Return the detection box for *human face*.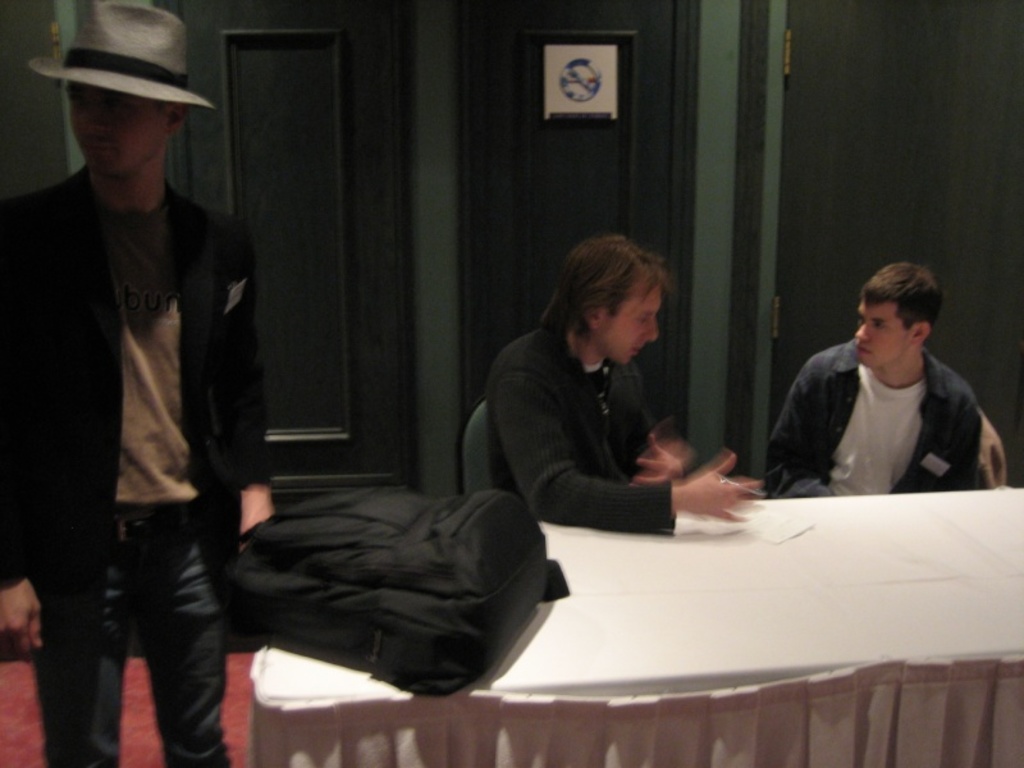
locate(851, 297, 911, 369).
